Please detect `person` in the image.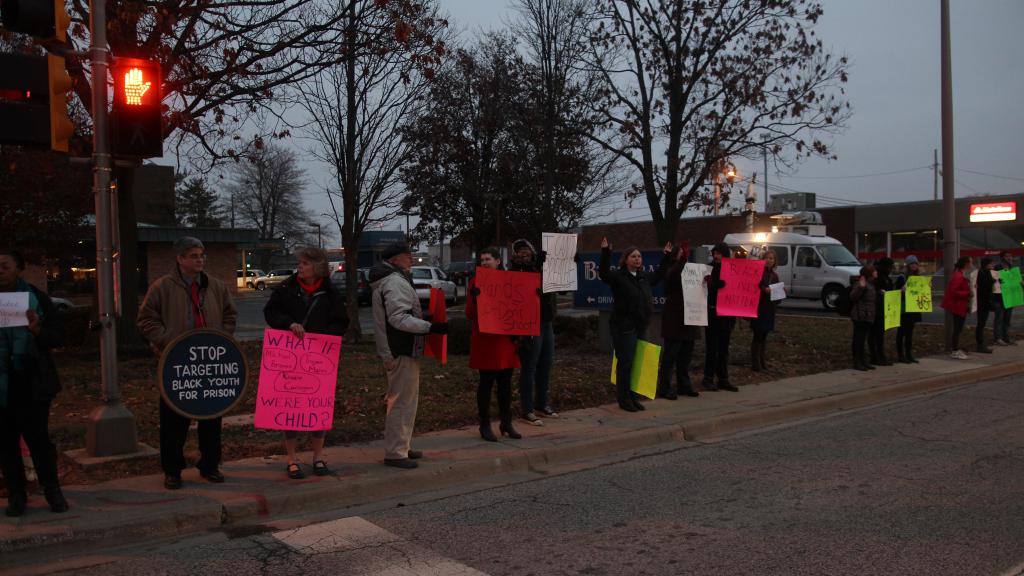
bbox(744, 250, 787, 376).
